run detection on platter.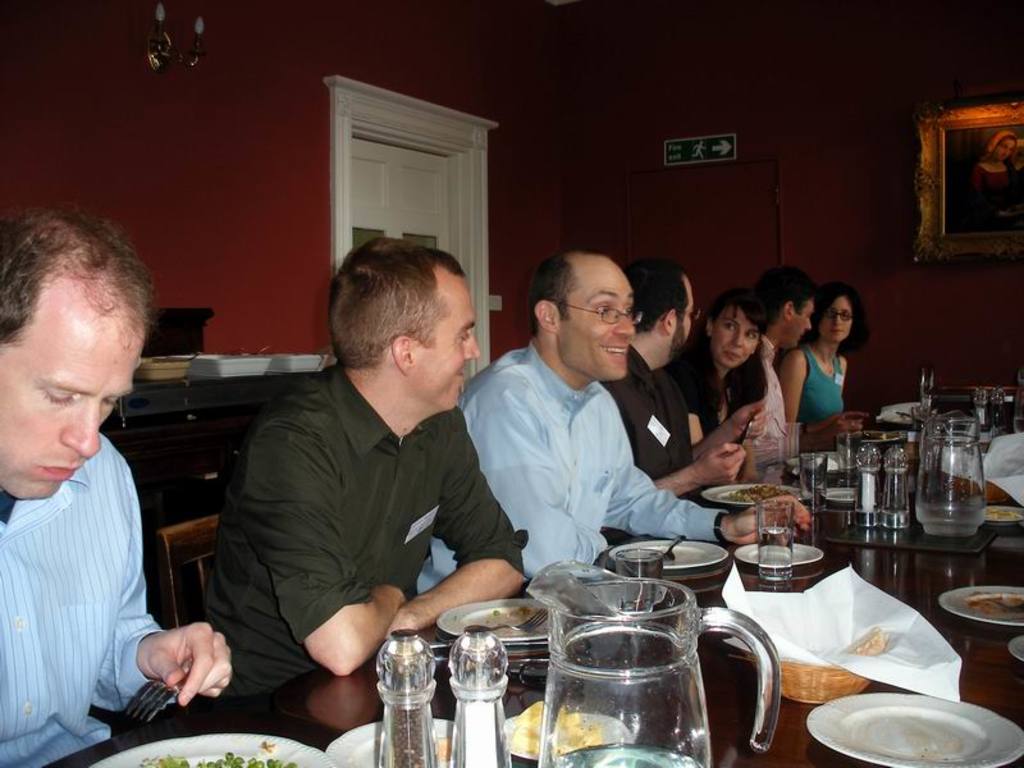
Result: [88, 735, 329, 767].
